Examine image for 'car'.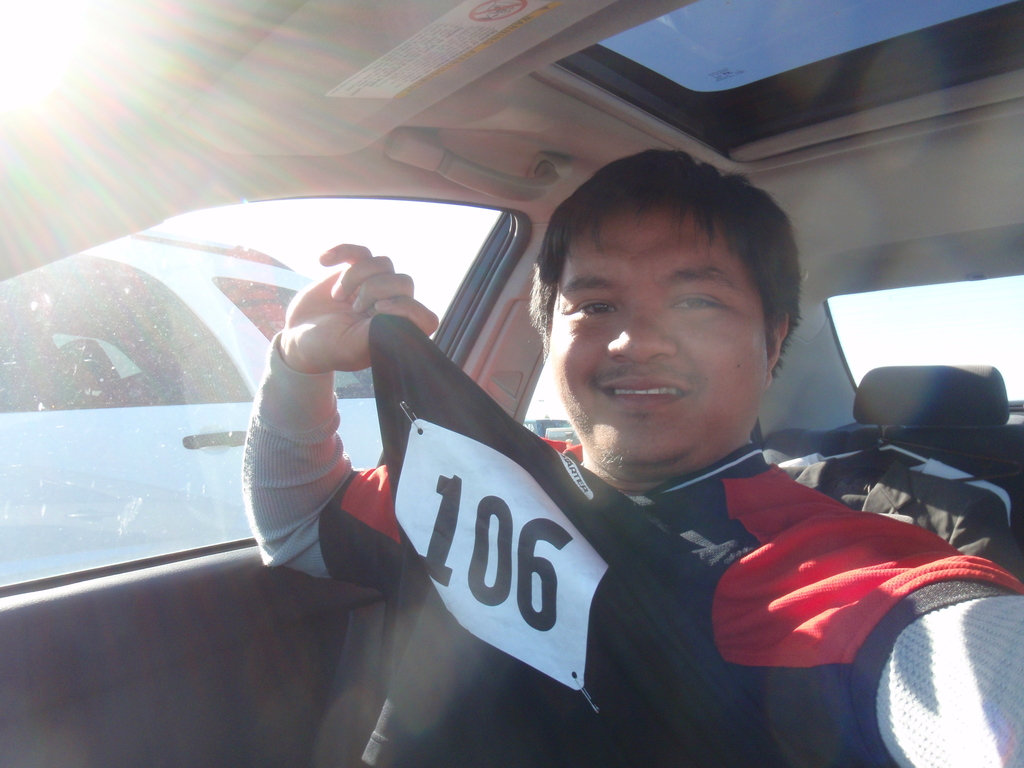
Examination result: 523,419,573,437.
